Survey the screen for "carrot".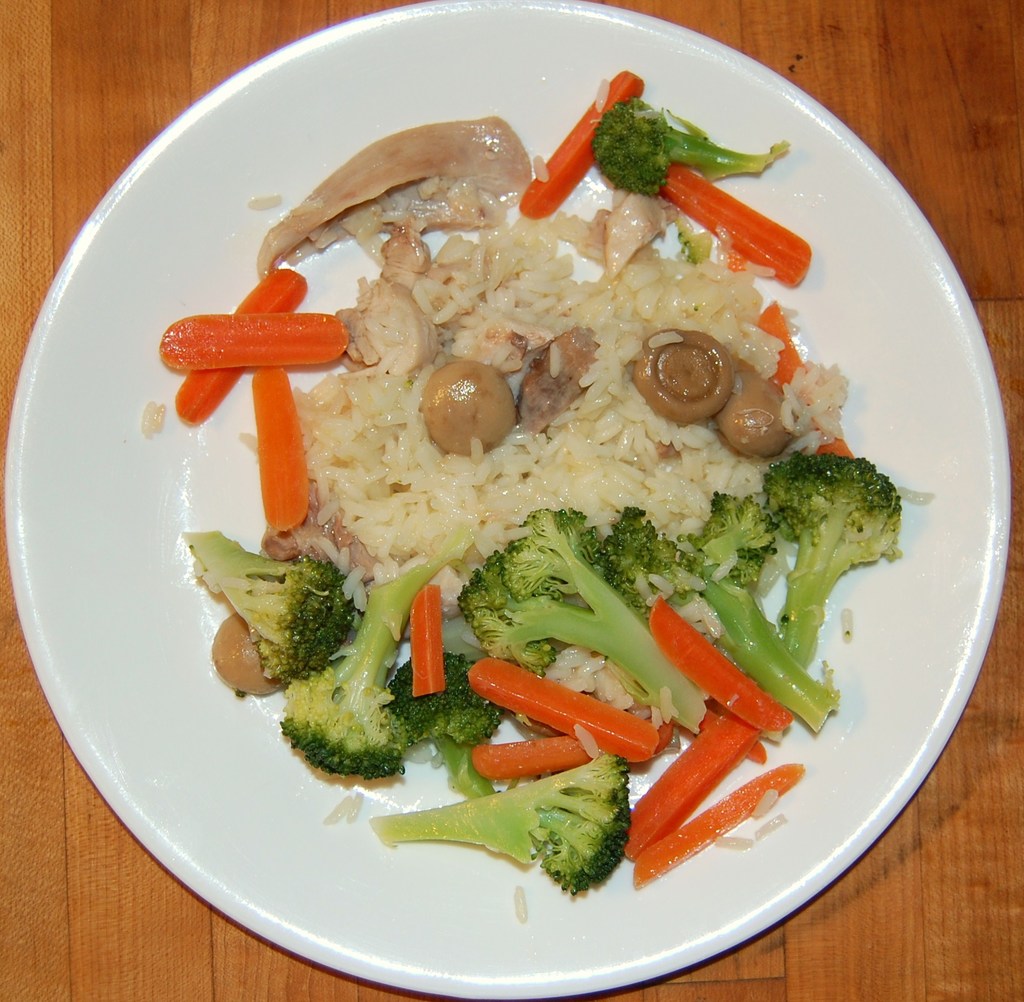
Survey found: l=461, t=653, r=662, b=765.
